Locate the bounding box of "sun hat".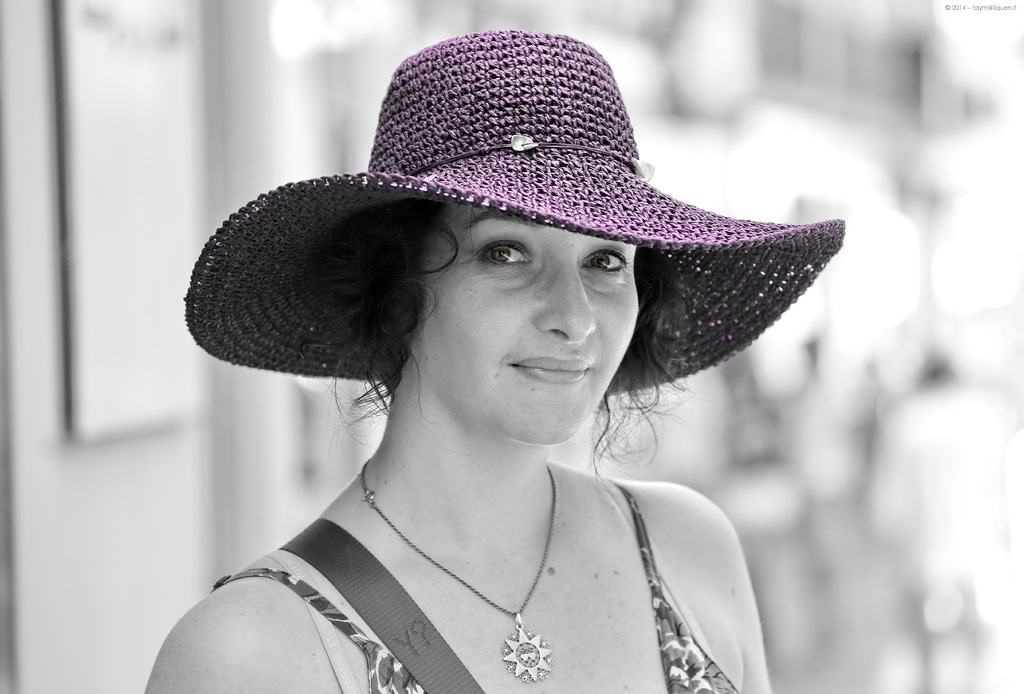
Bounding box: Rect(176, 29, 848, 392).
